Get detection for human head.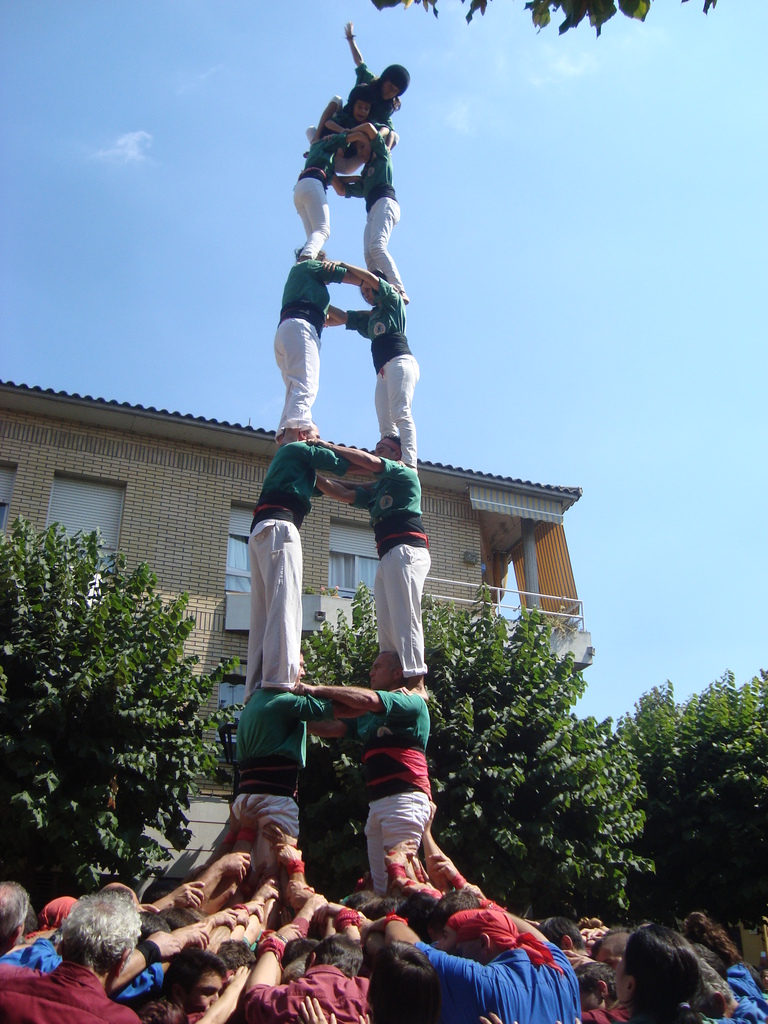
Detection: locate(664, 908, 727, 965).
